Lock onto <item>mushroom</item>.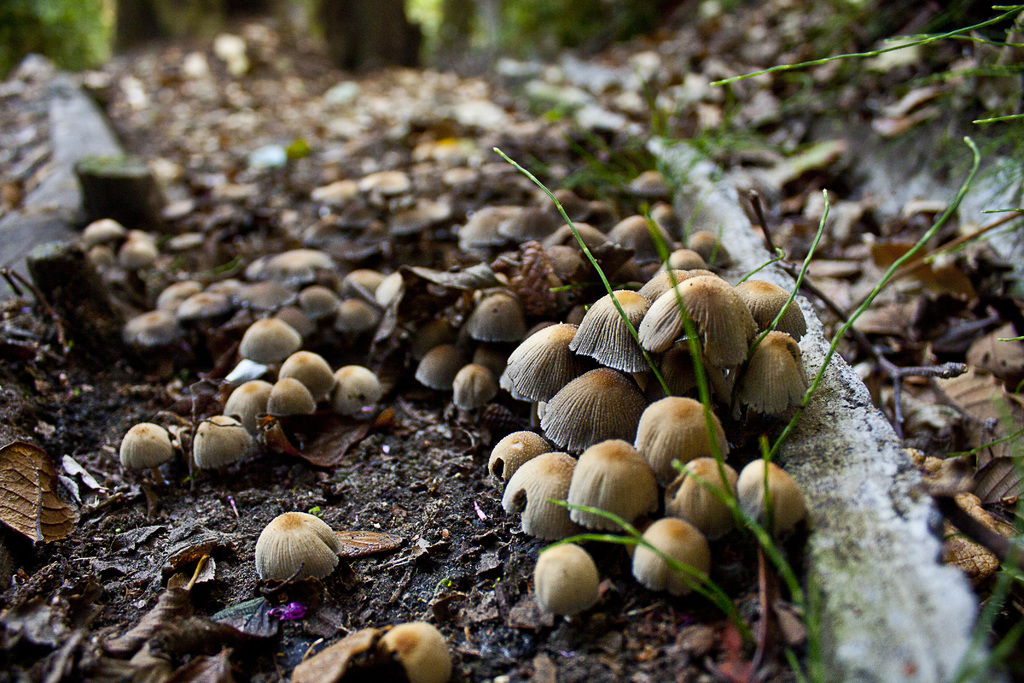
Locked: locate(378, 625, 451, 682).
